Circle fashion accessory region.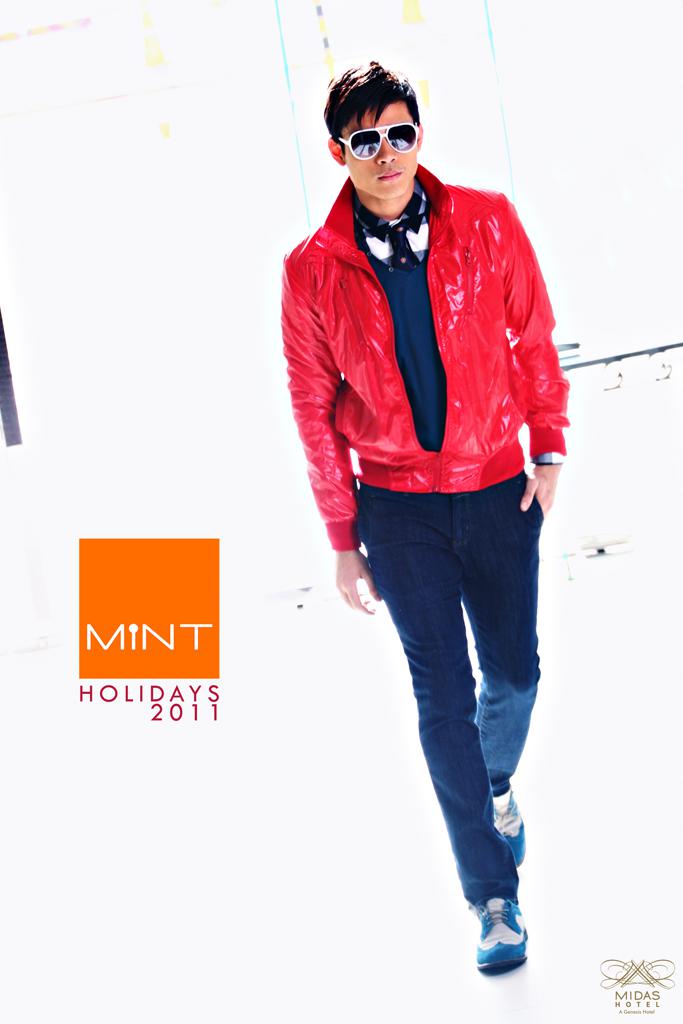
Region: rect(477, 893, 538, 969).
